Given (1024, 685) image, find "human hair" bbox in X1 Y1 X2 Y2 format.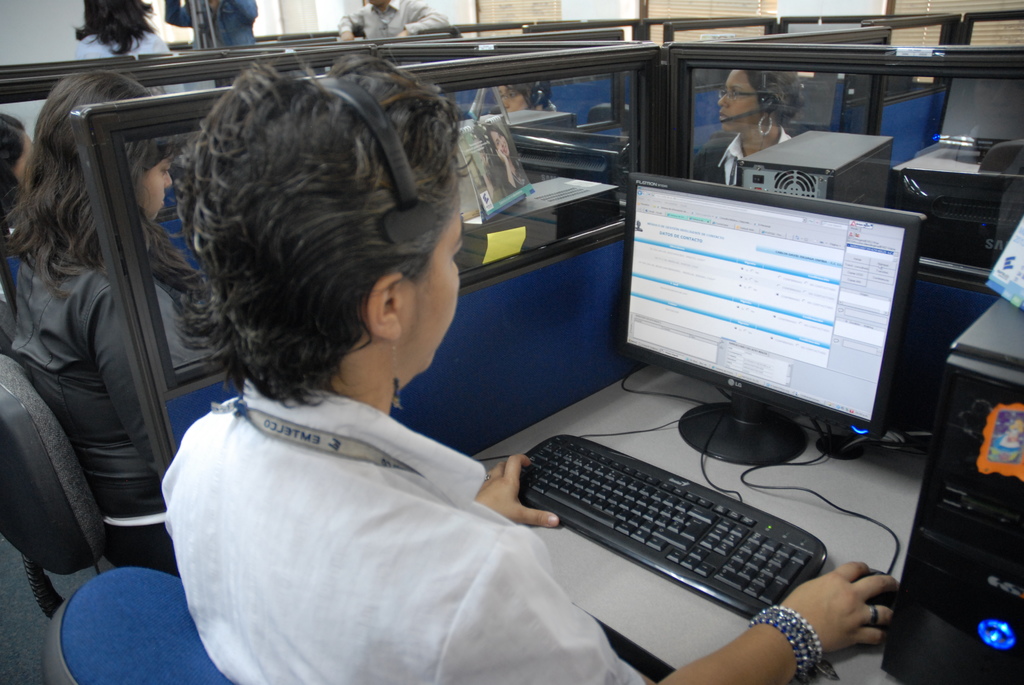
72 0 155 54.
